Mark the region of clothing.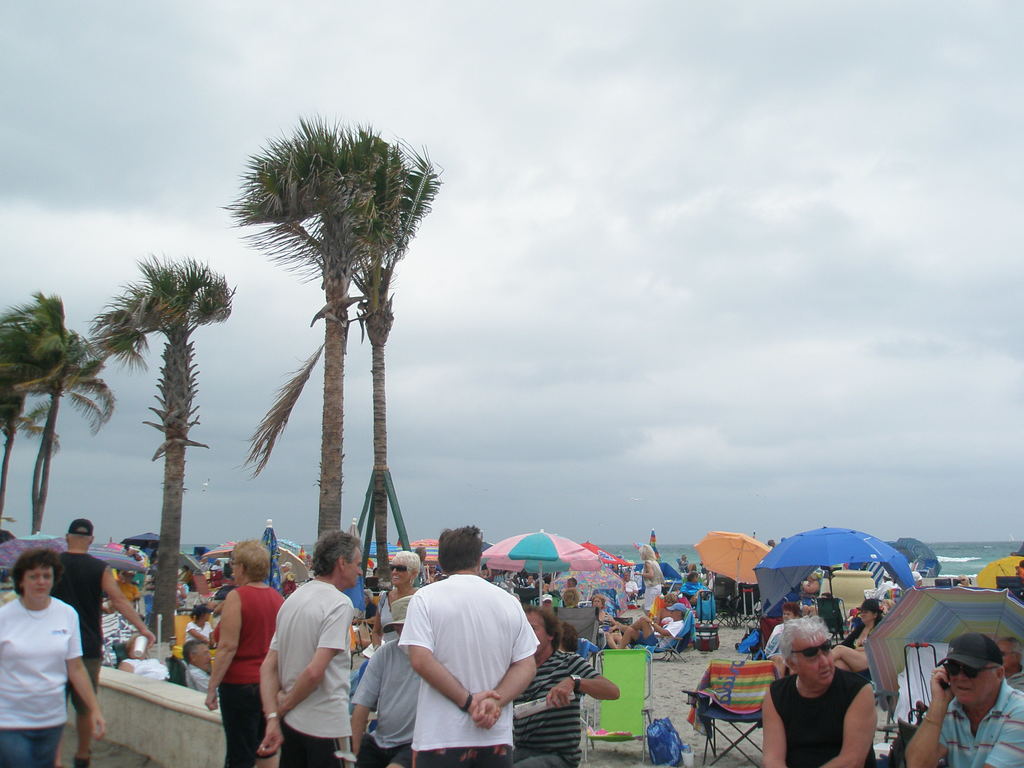
Region: crop(762, 657, 885, 767).
